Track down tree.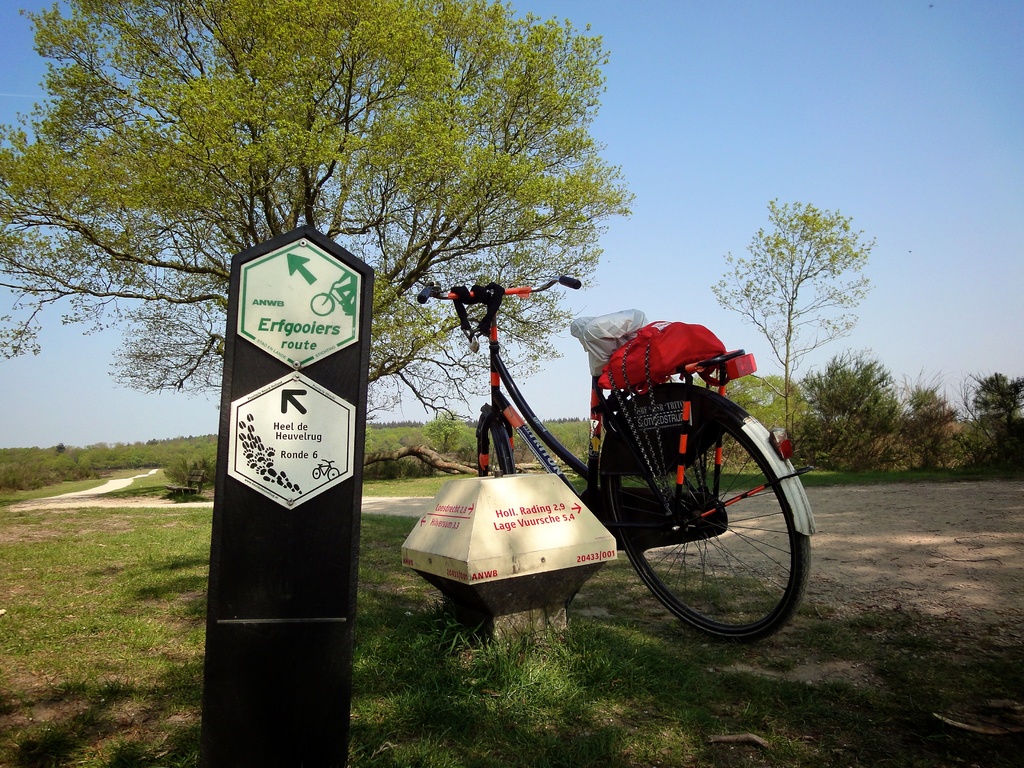
Tracked to (x1=721, y1=369, x2=805, y2=430).
